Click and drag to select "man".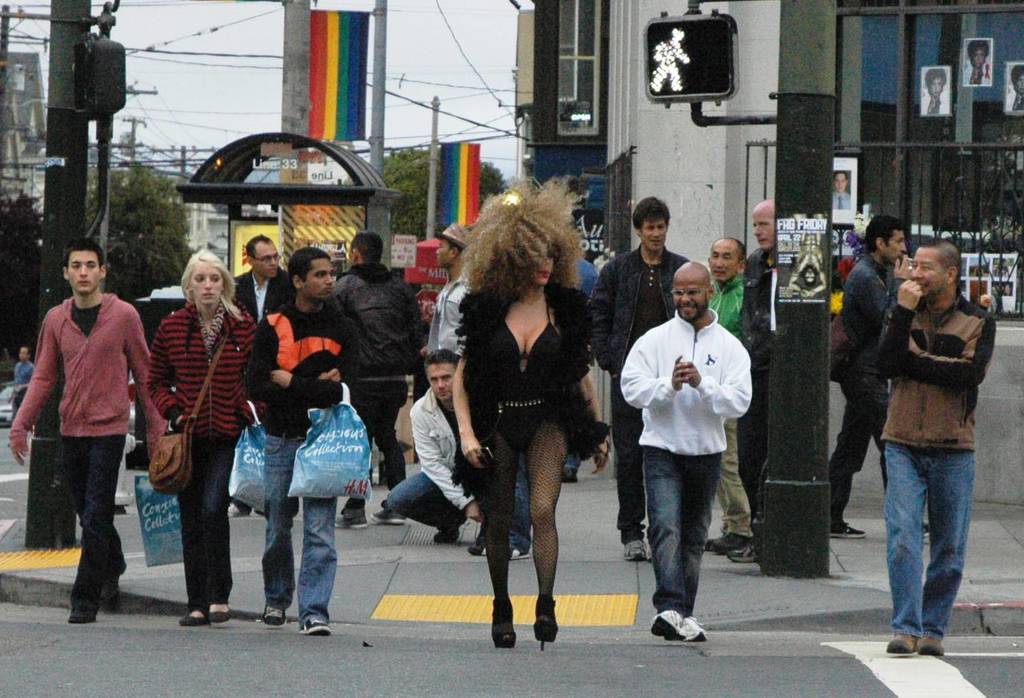
Selection: 884:239:1002:659.
